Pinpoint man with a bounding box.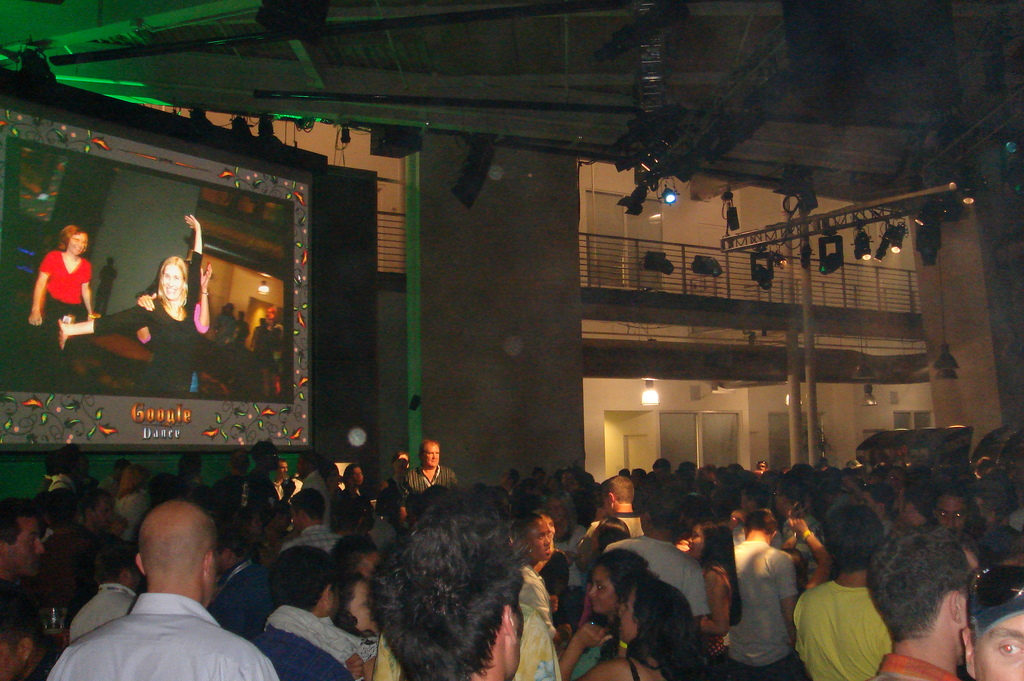
rect(206, 525, 280, 629).
